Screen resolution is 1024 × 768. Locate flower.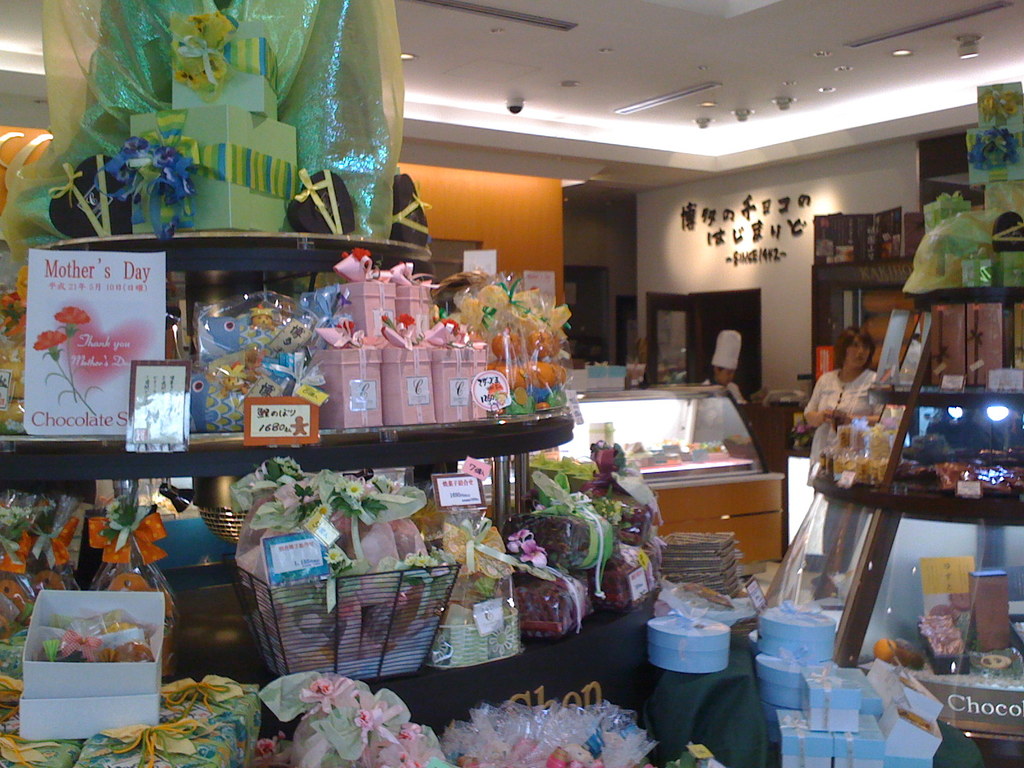
256:735:277:757.
